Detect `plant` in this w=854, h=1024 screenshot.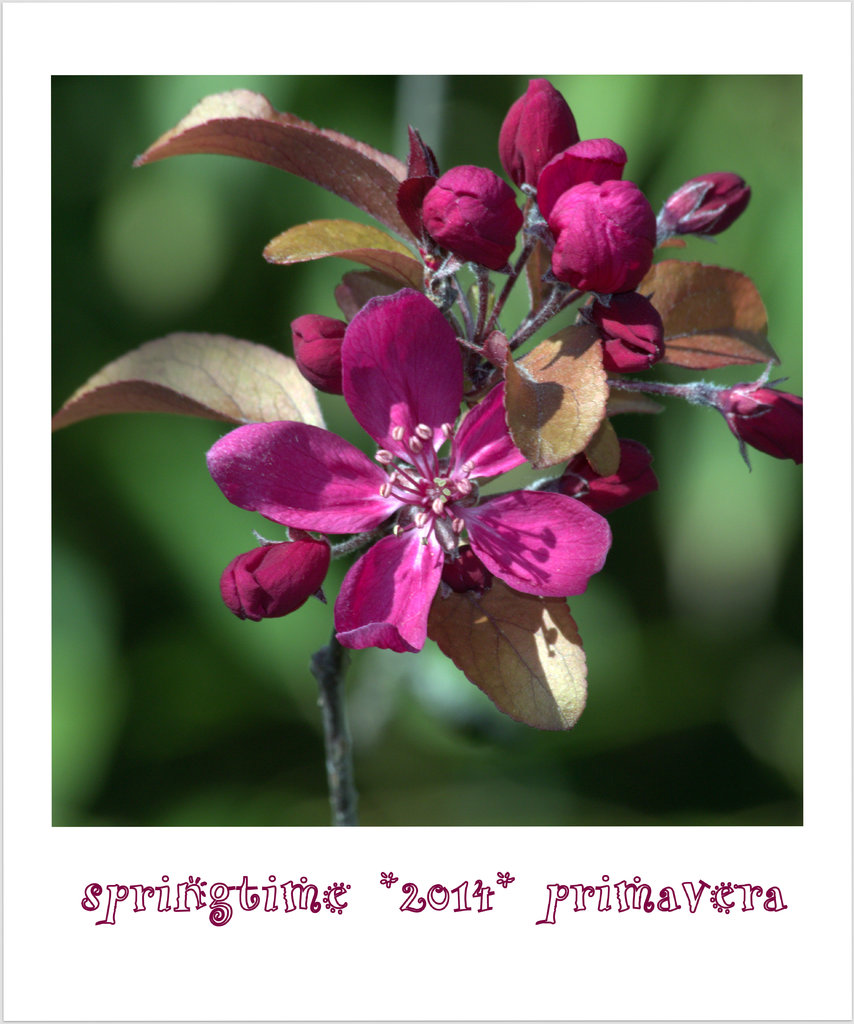
Detection: <region>47, 65, 787, 792</region>.
